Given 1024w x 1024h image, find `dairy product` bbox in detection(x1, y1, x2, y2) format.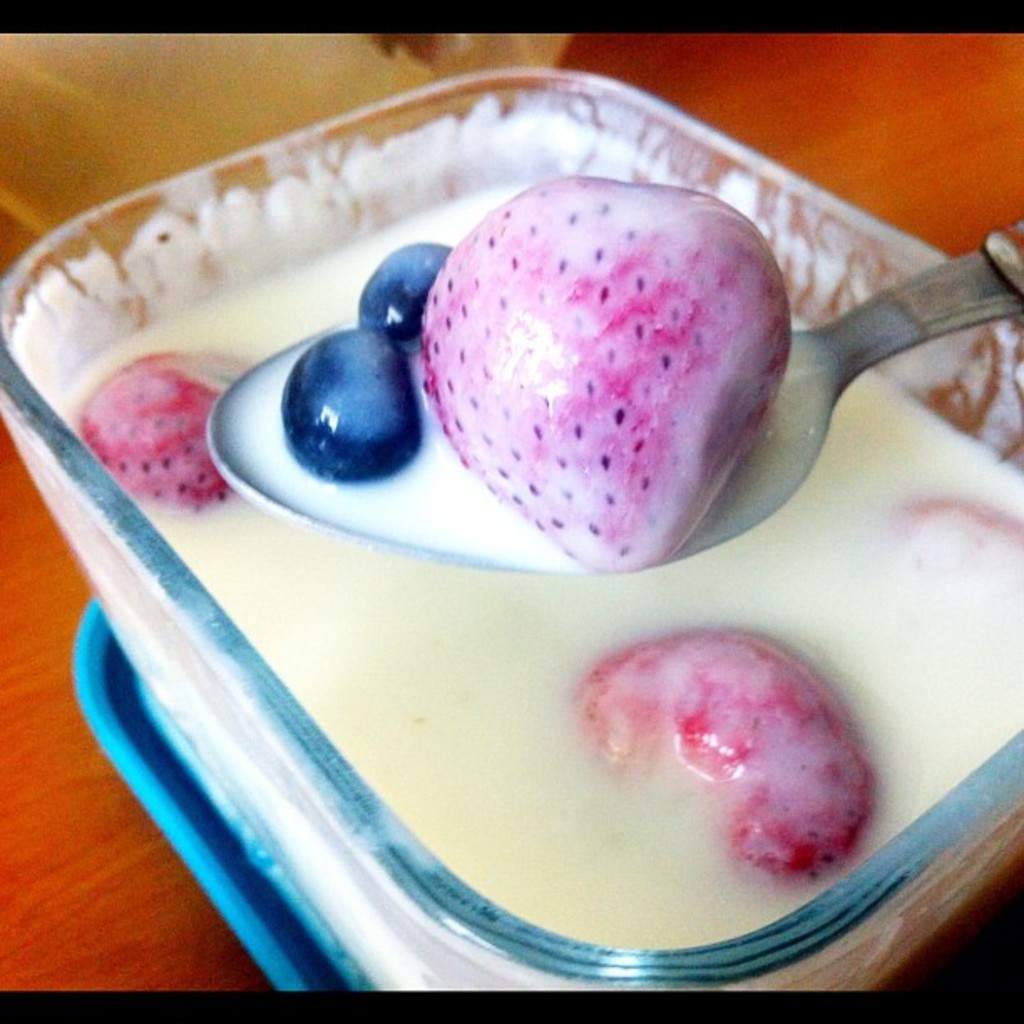
detection(0, 154, 997, 967).
